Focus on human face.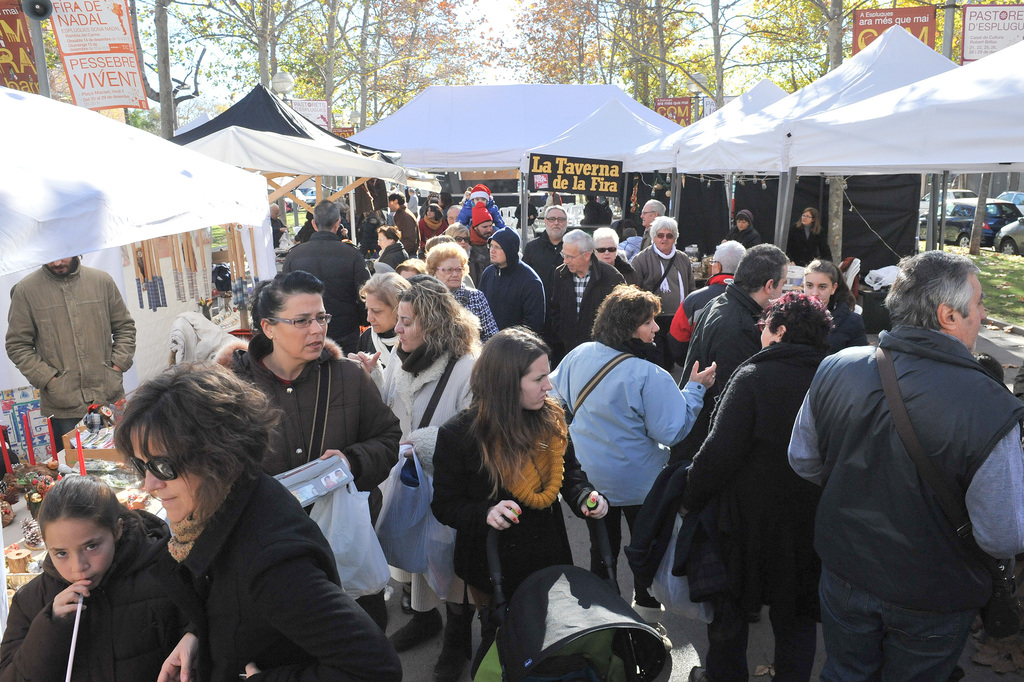
Focused at (x1=632, y1=312, x2=659, y2=344).
